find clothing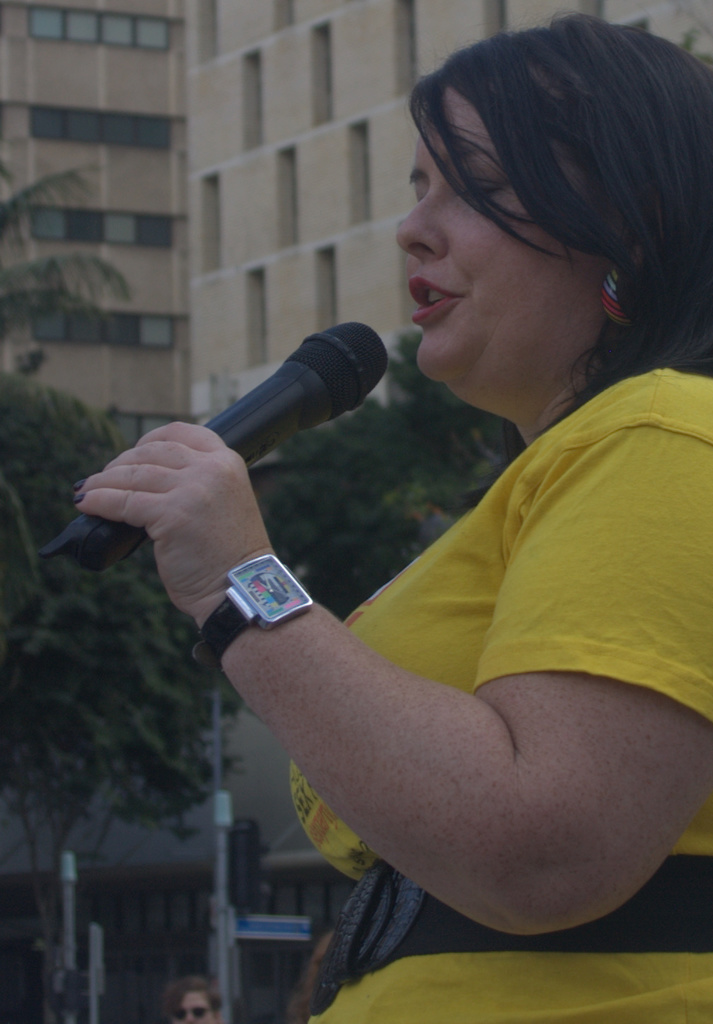
BBox(301, 263, 674, 900)
